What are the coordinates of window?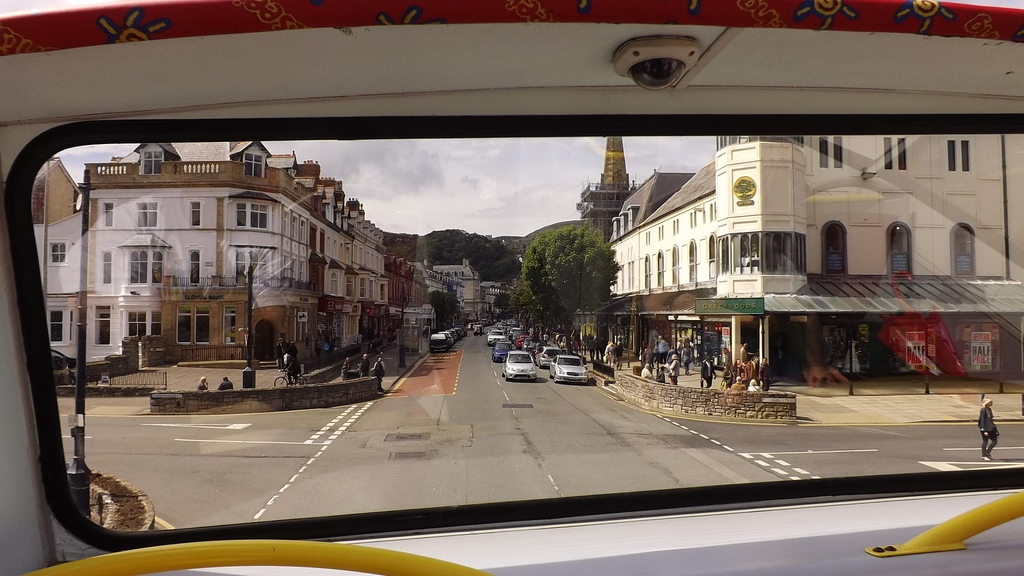
<box>49,308,76,348</box>.
